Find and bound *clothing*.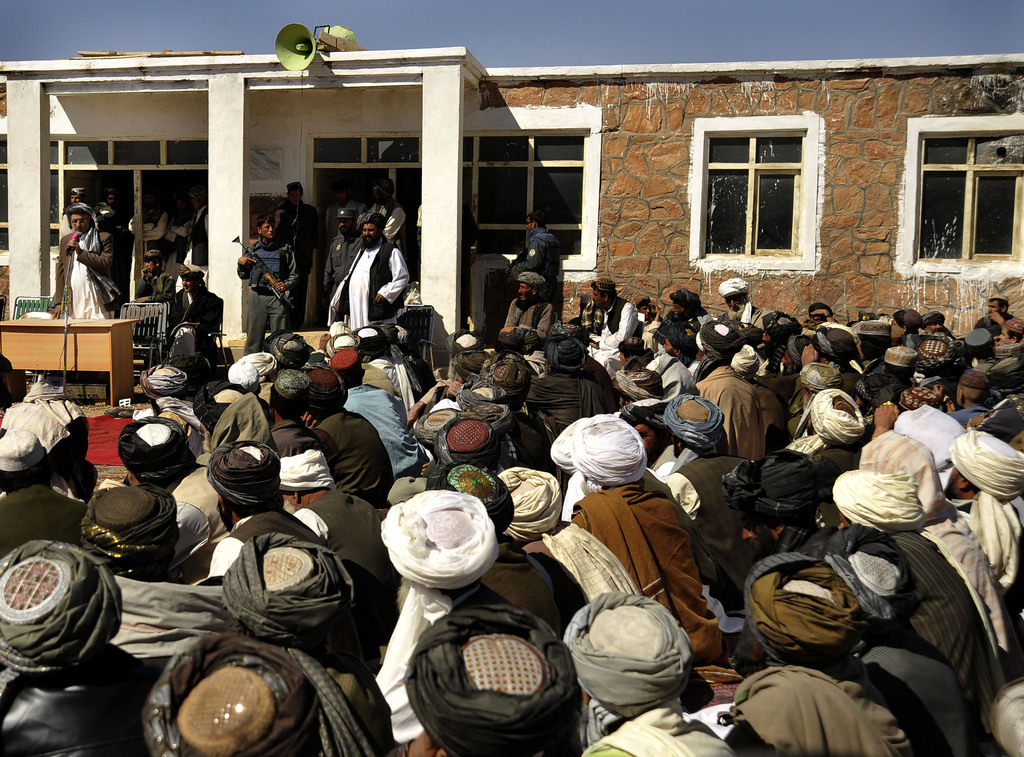
Bound: [0, 483, 83, 557].
